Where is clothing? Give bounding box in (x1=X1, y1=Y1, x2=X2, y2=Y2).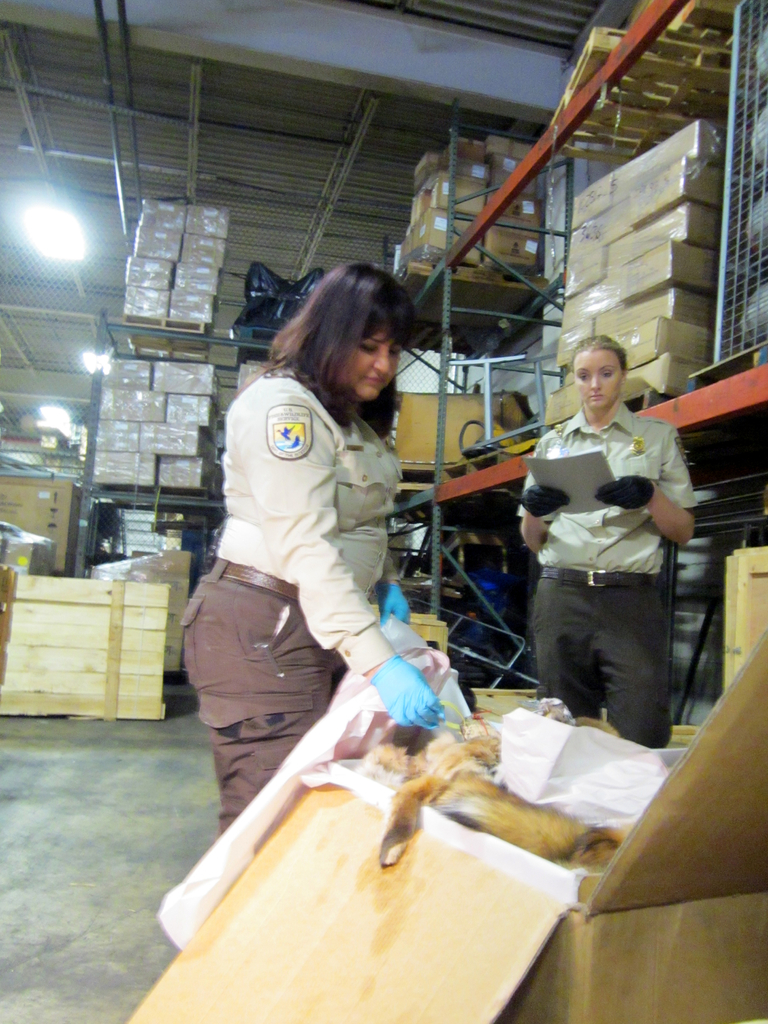
(x1=502, y1=358, x2=717, y2=763).
